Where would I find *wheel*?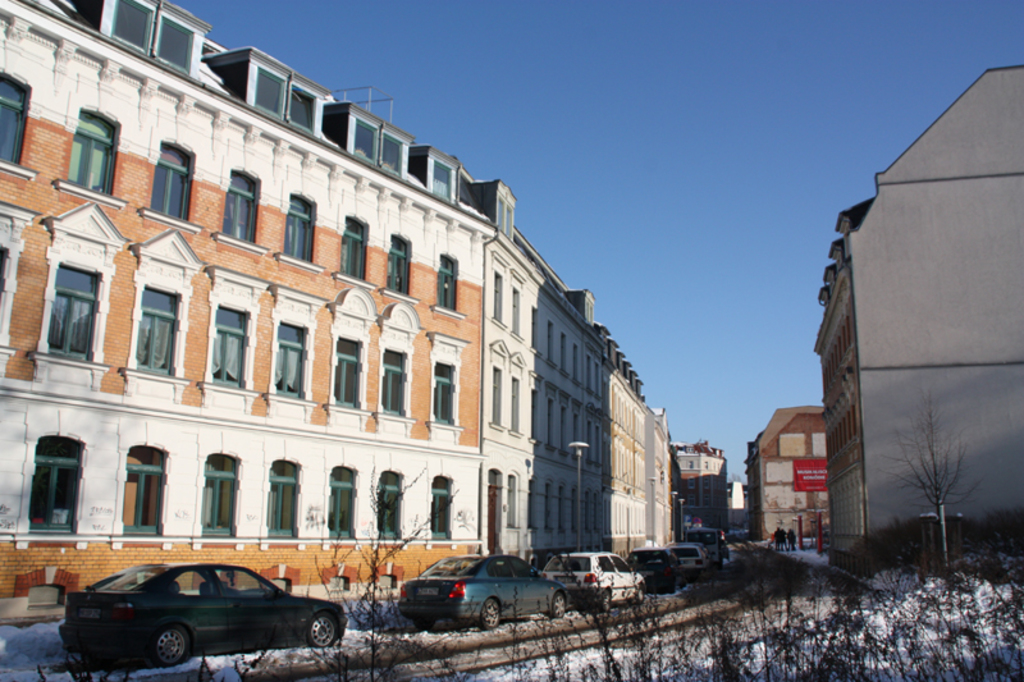
At (413,619,438,630).
